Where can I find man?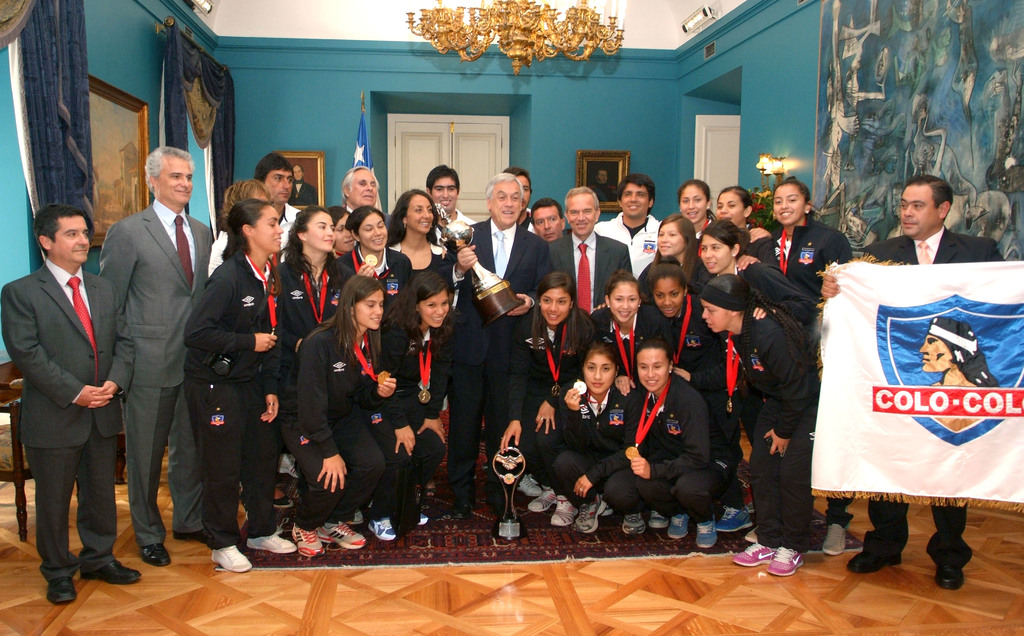
You can find it at 337,159,386,221.
